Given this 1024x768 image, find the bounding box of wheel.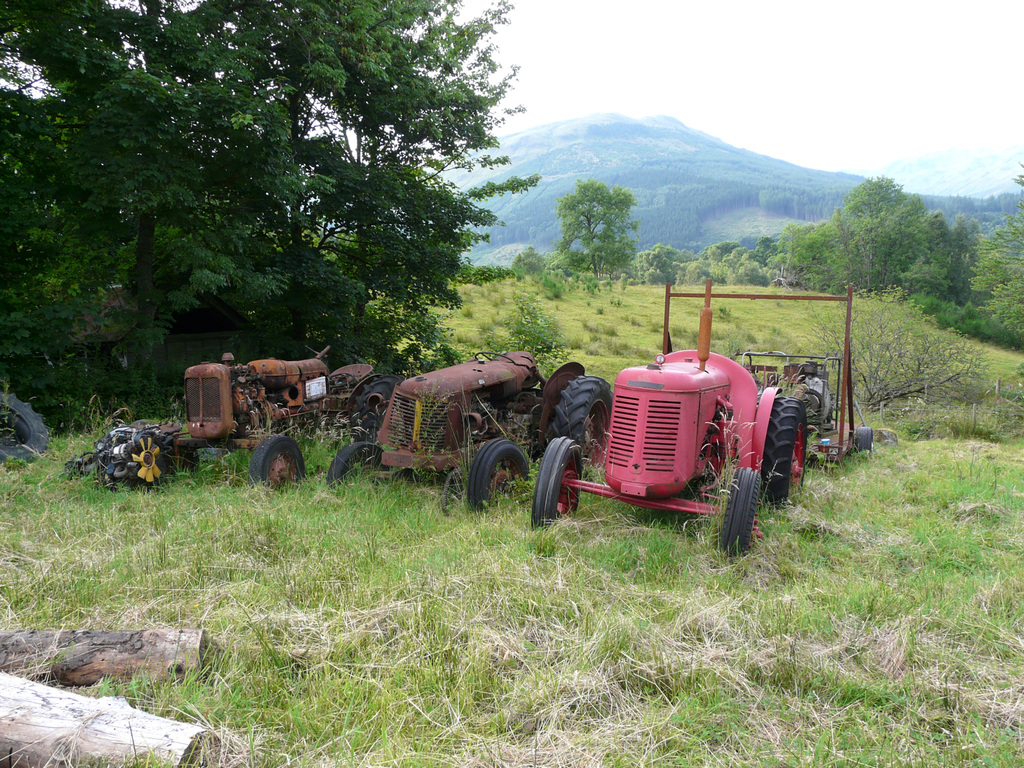
(x1=248, y1=431, x2=307, y2=487).
